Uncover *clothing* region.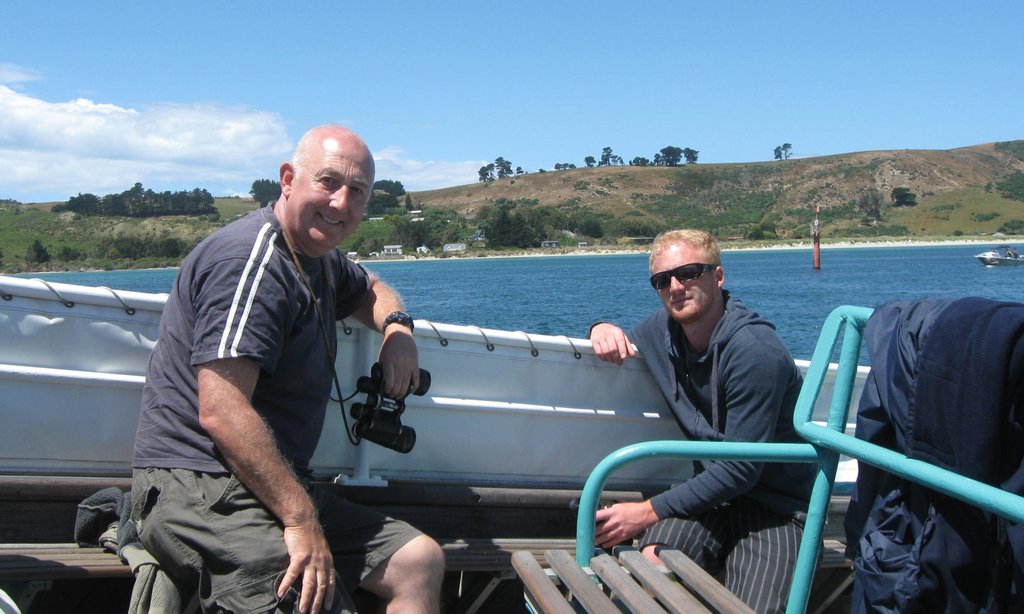
Uncovered: 143/170/395/579.
